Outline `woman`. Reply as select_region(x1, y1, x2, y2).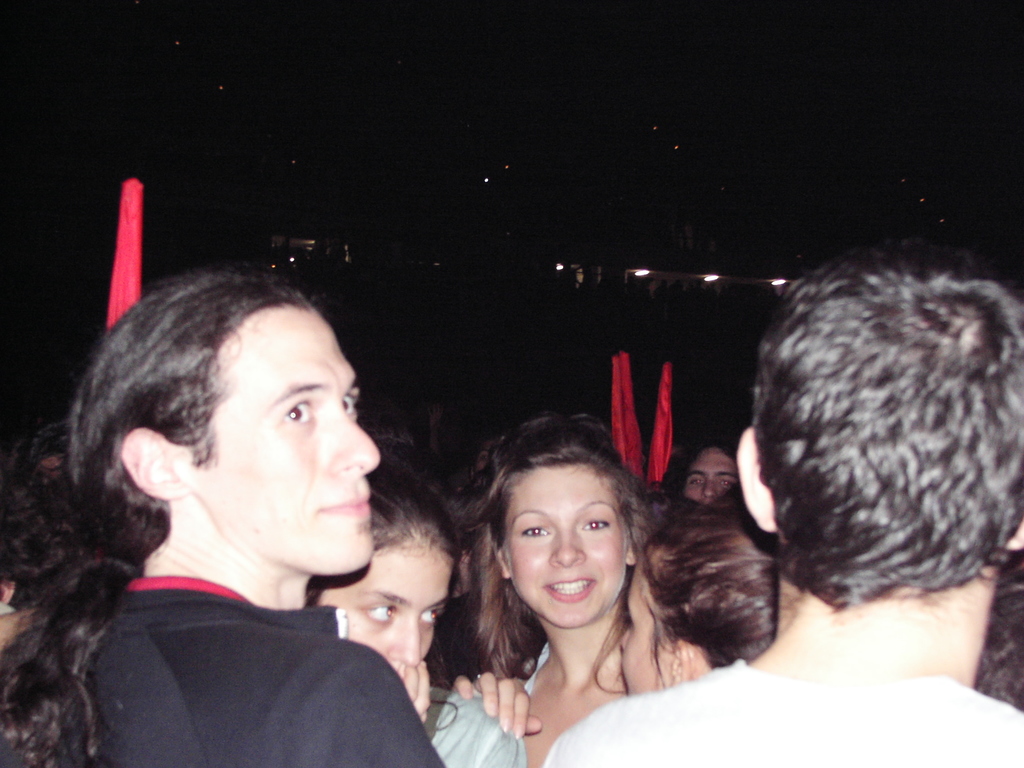
select_region(3, 267, 442, 767).
